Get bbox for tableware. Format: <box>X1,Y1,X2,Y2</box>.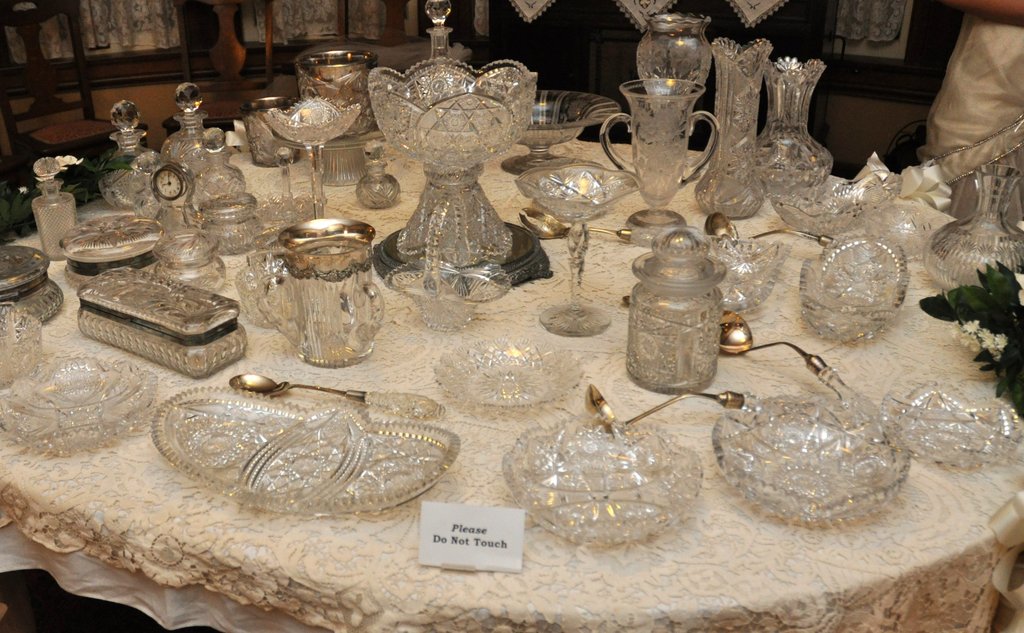
<box>717,311,861,402</box>.
